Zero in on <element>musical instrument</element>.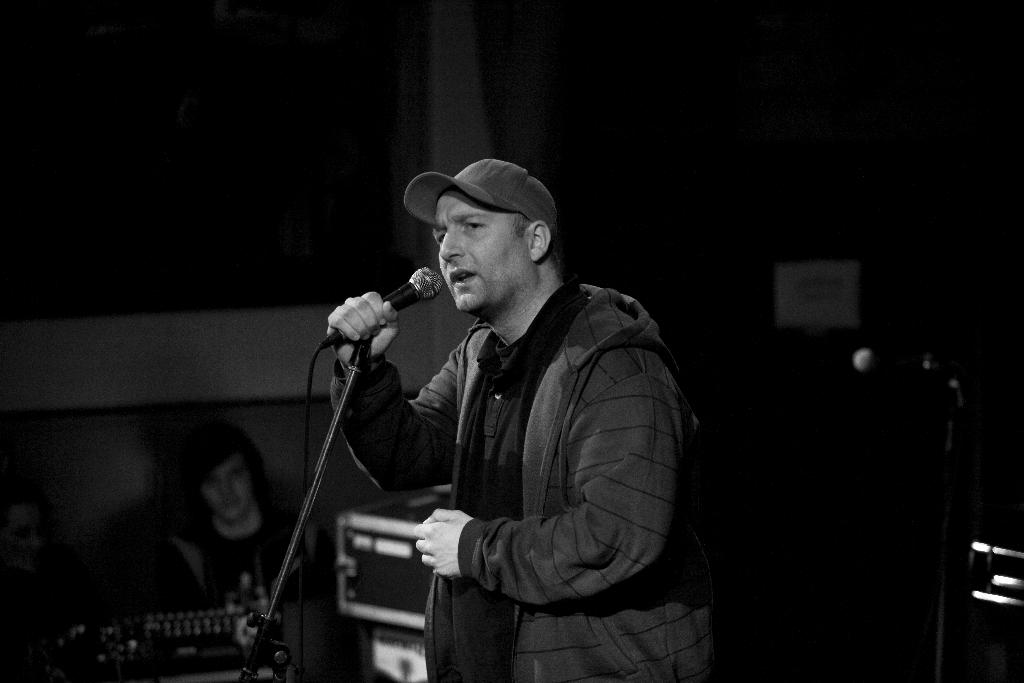
Zeroed in: [left=40, top=559, right=301, bottom=682].
